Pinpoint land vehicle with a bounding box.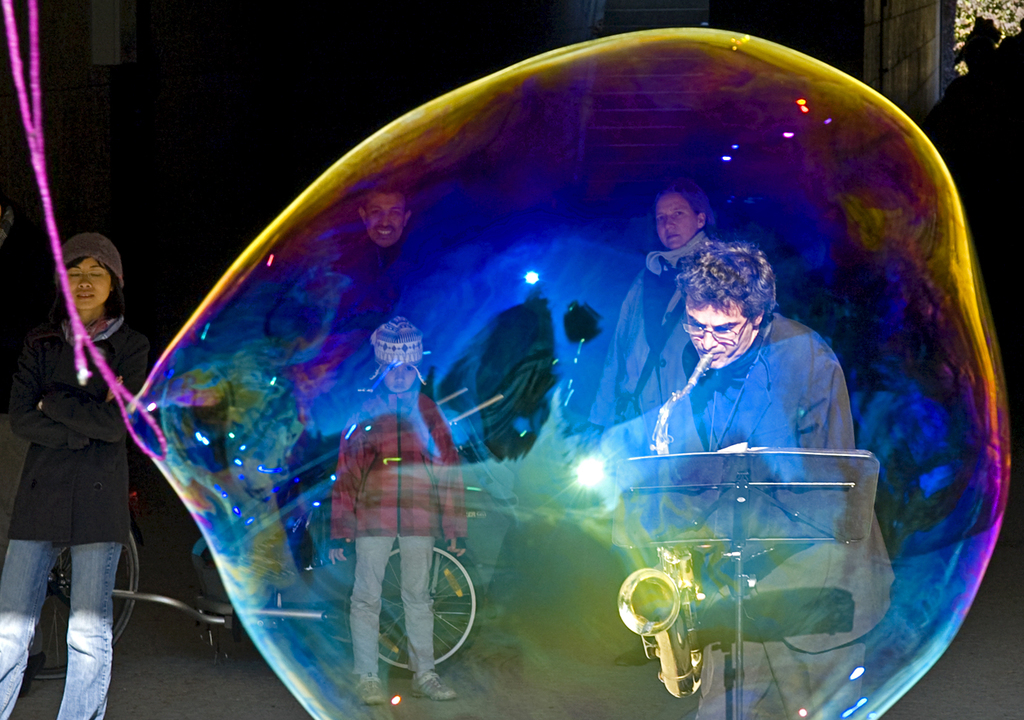
[19, 529, 479, 680].
